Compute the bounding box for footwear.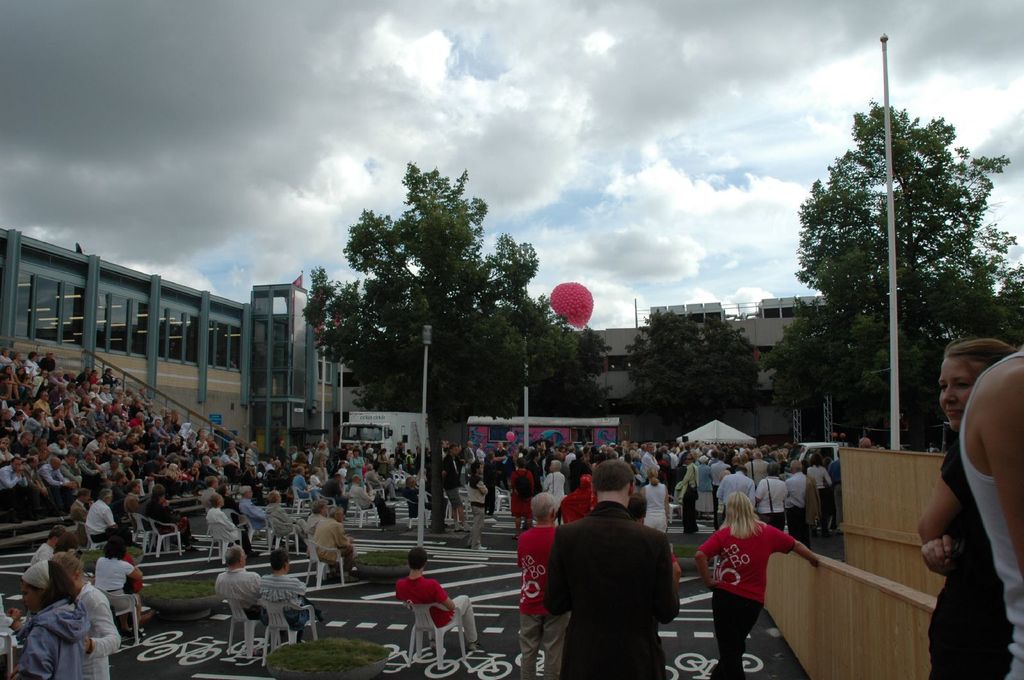
bbox=[137, 610, 156, 624].
